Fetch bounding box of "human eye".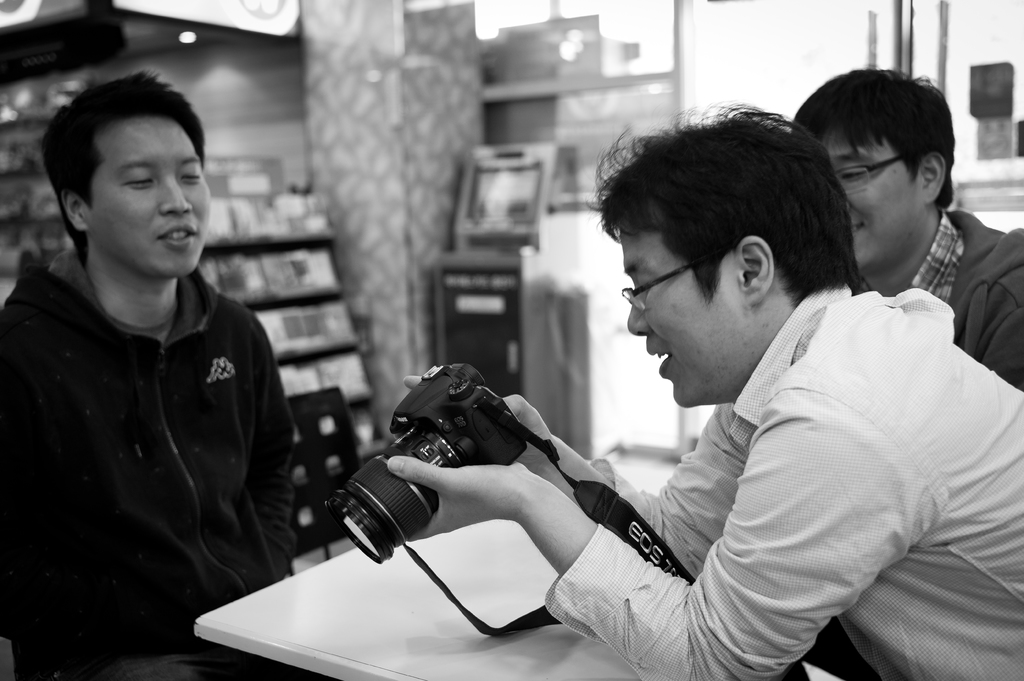
Bbox: [117,171,154,193].
